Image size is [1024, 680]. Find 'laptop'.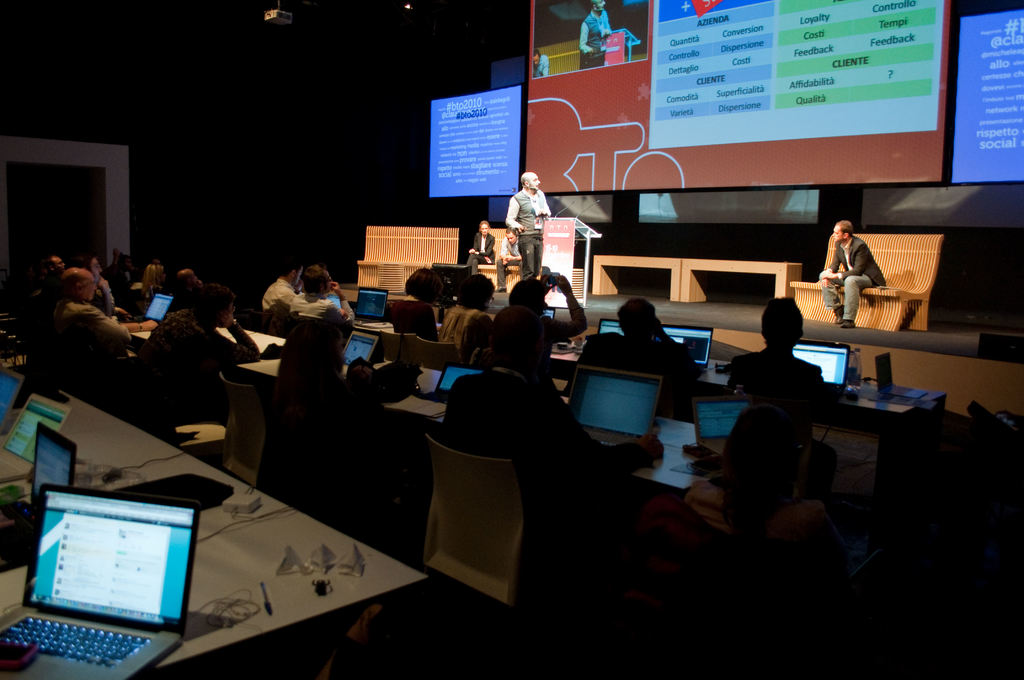
(540,307,557,318).
